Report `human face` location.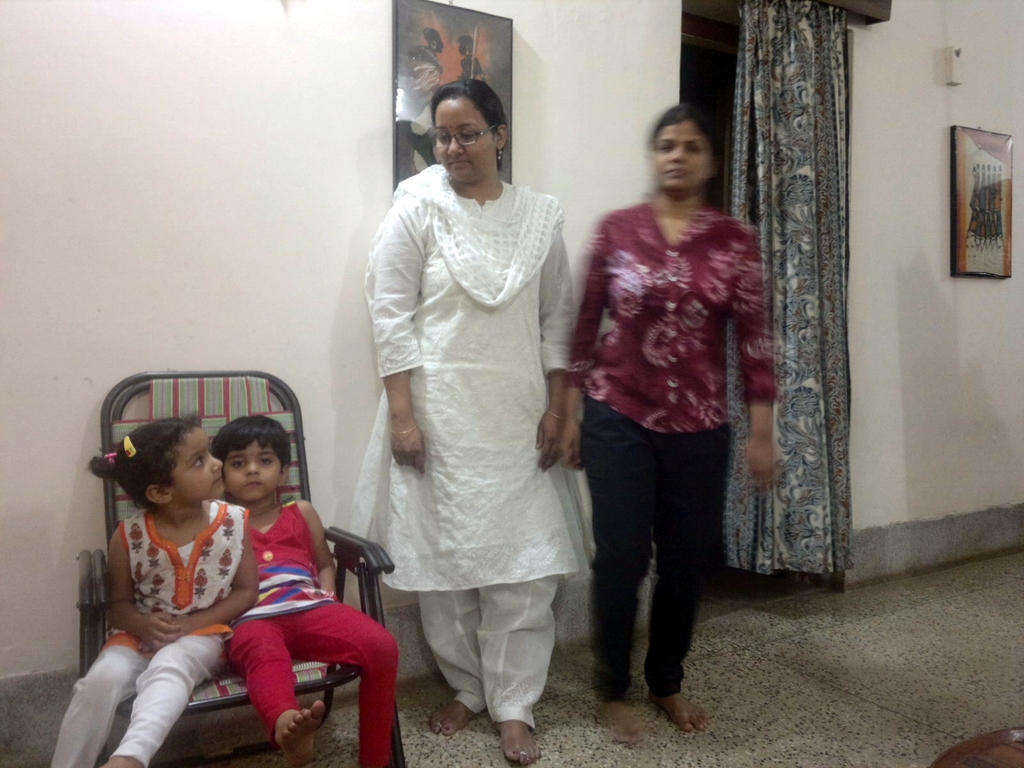
Report: 170:424:223:500.
